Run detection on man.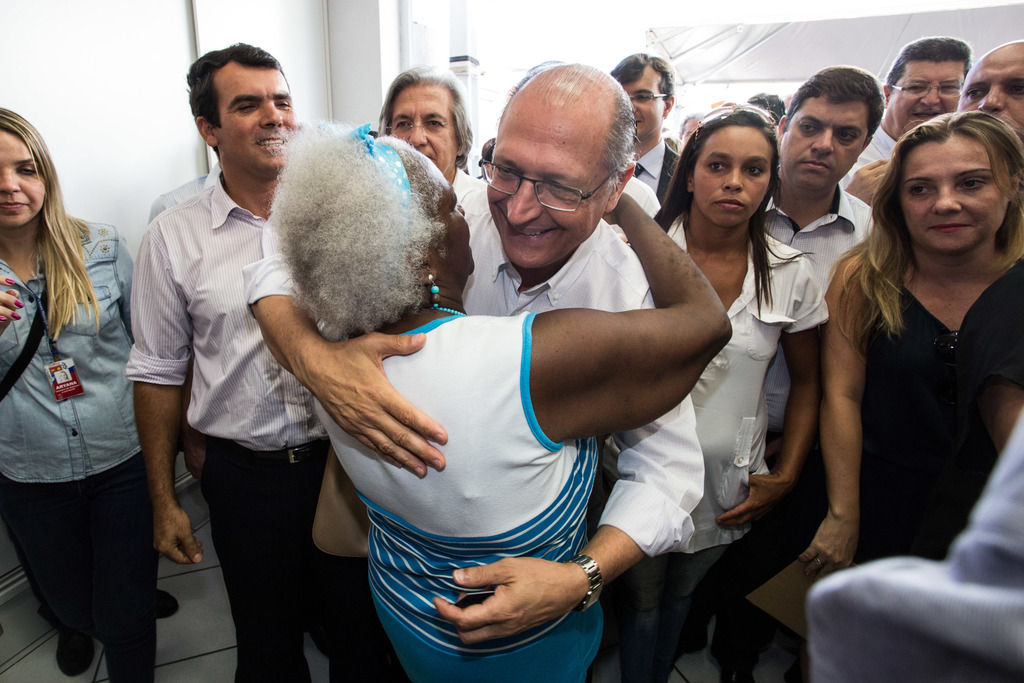
Result: [left=954, top=40, right=1023, bottom=136].
